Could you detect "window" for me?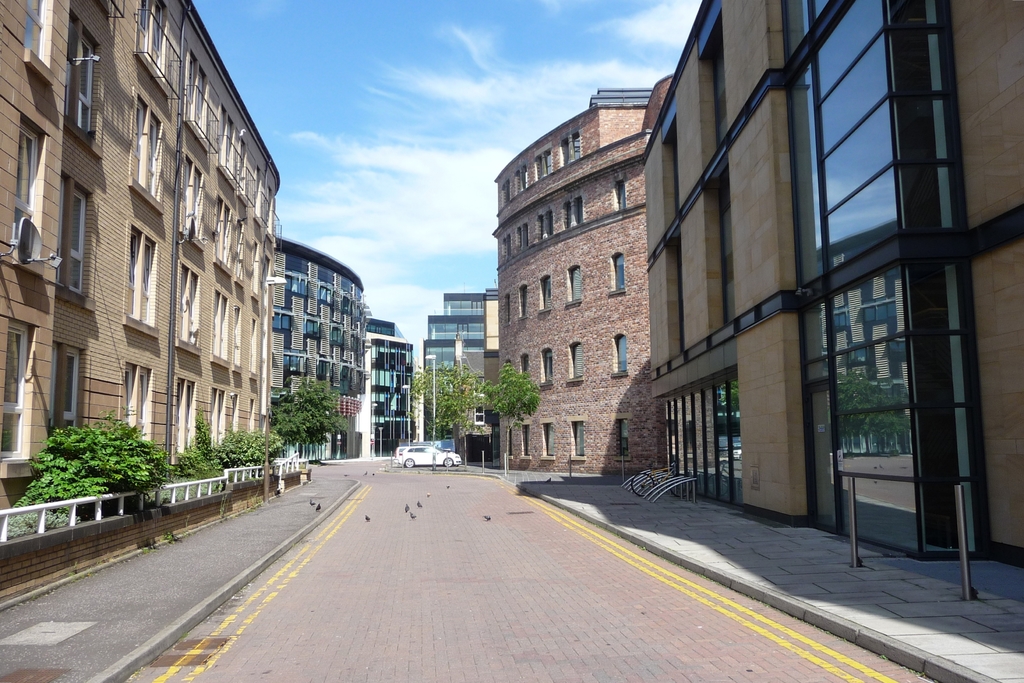
Detection result: 21/3/56/85.
